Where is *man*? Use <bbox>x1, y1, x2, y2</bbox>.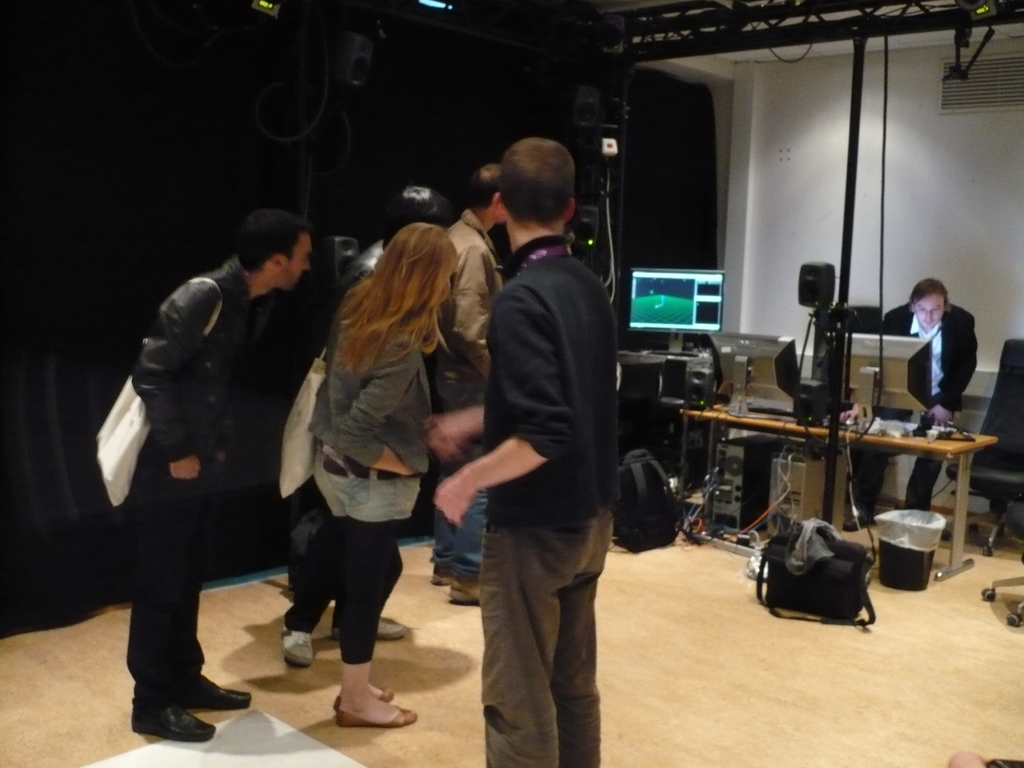
<bbox>440, 159, 505, 605</bbox>.
